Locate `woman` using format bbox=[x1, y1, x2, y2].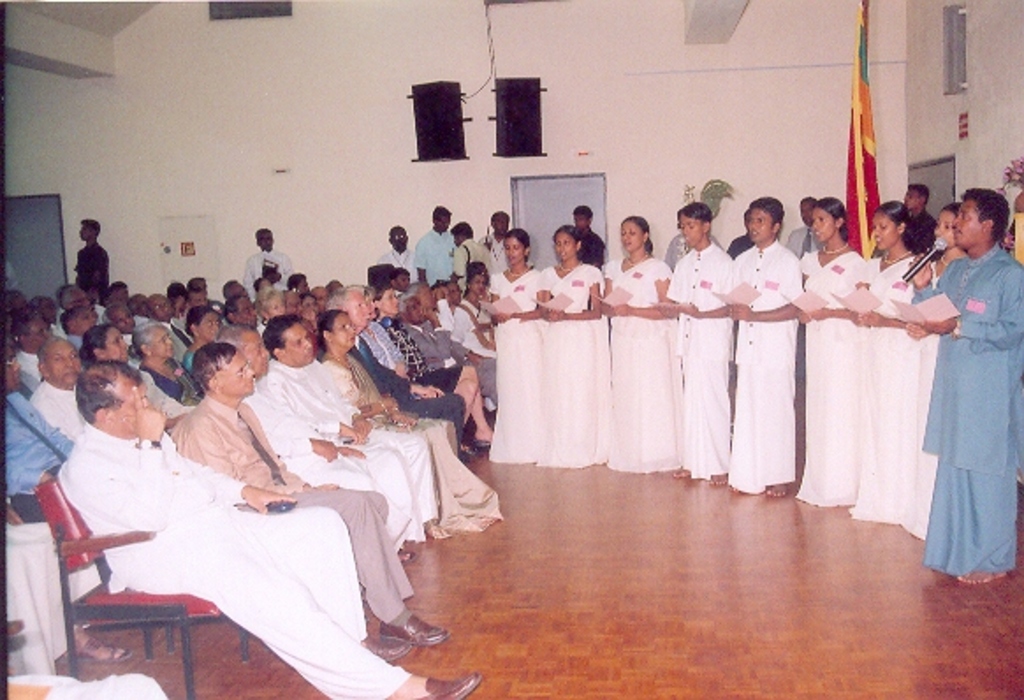
bbox=[790, 195, 867, 507].
